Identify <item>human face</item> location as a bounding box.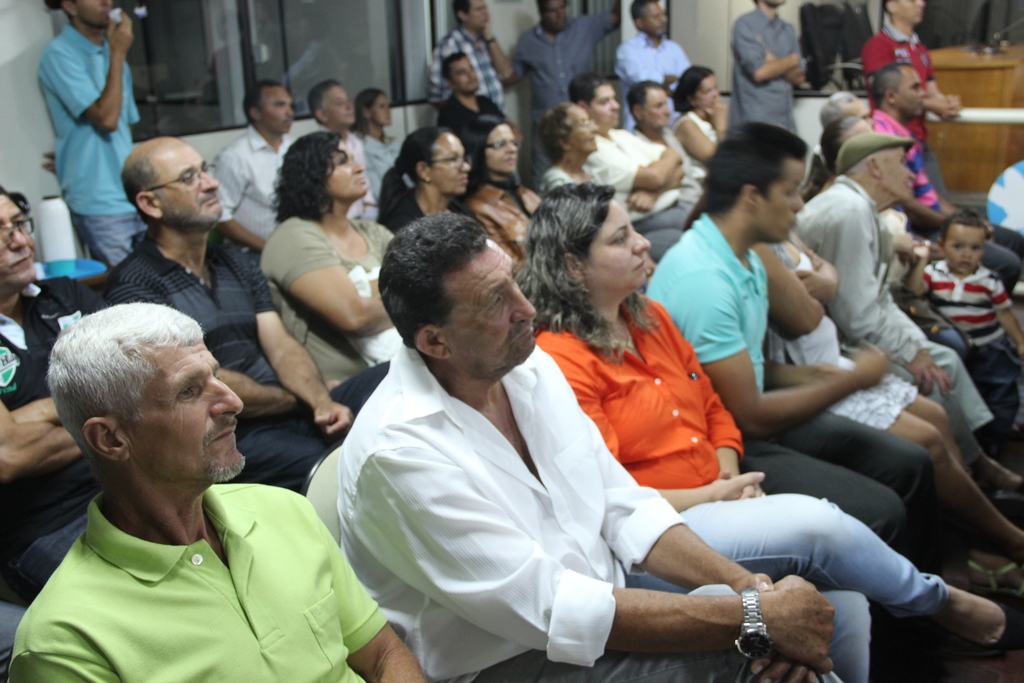
left=892, top=59, right=926, bottom=117.
